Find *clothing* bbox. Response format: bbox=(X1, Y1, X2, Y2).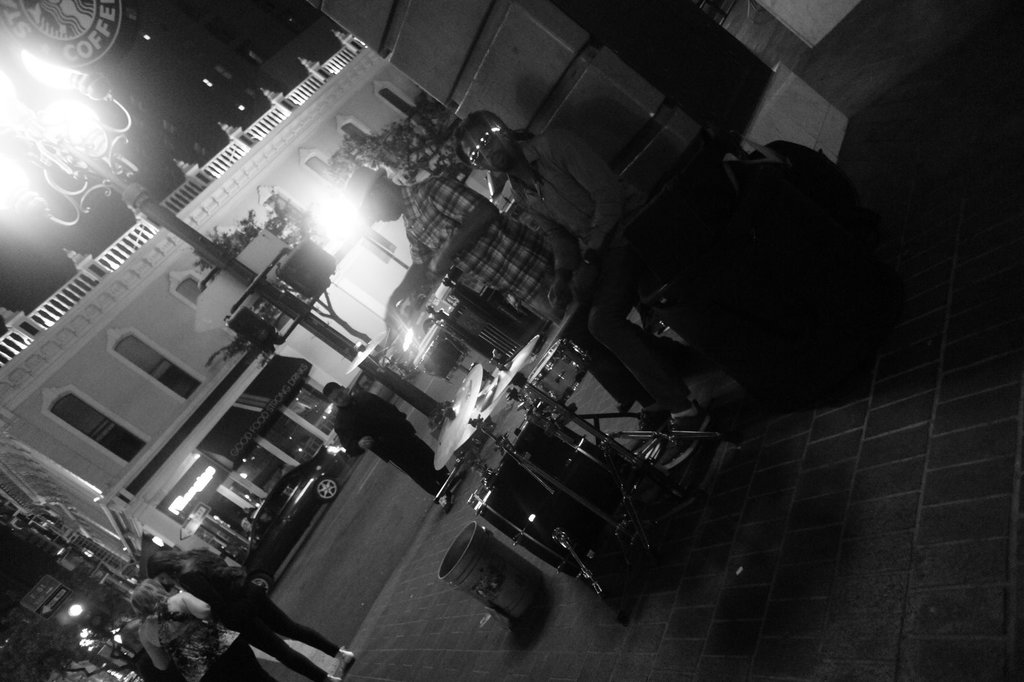
bbox=(502, 131, 649, 400).
